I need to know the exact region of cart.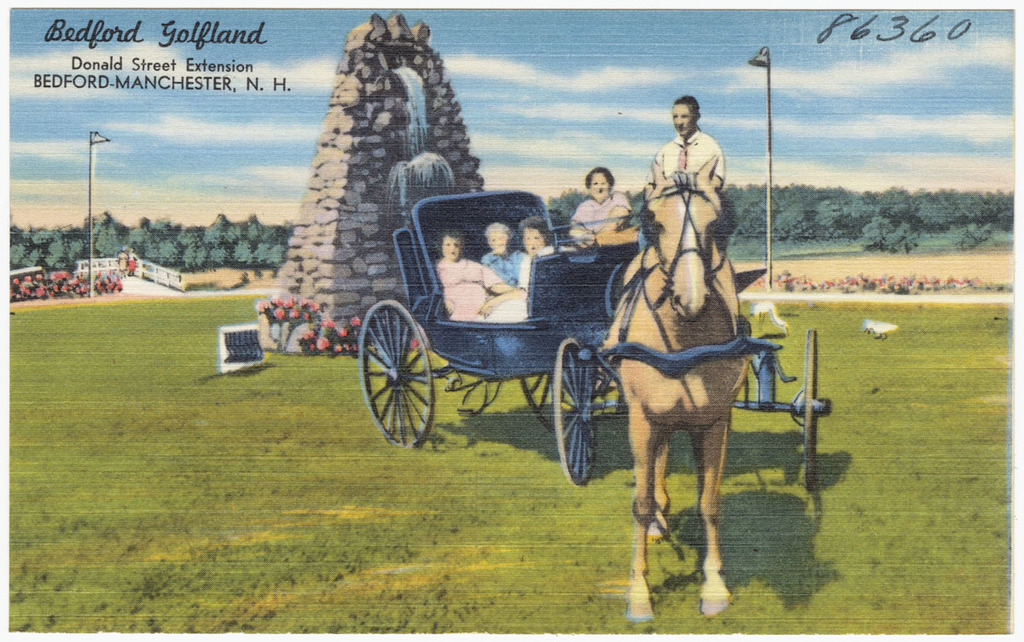
Region: left=359, top=187, right=833, bottom=493.
